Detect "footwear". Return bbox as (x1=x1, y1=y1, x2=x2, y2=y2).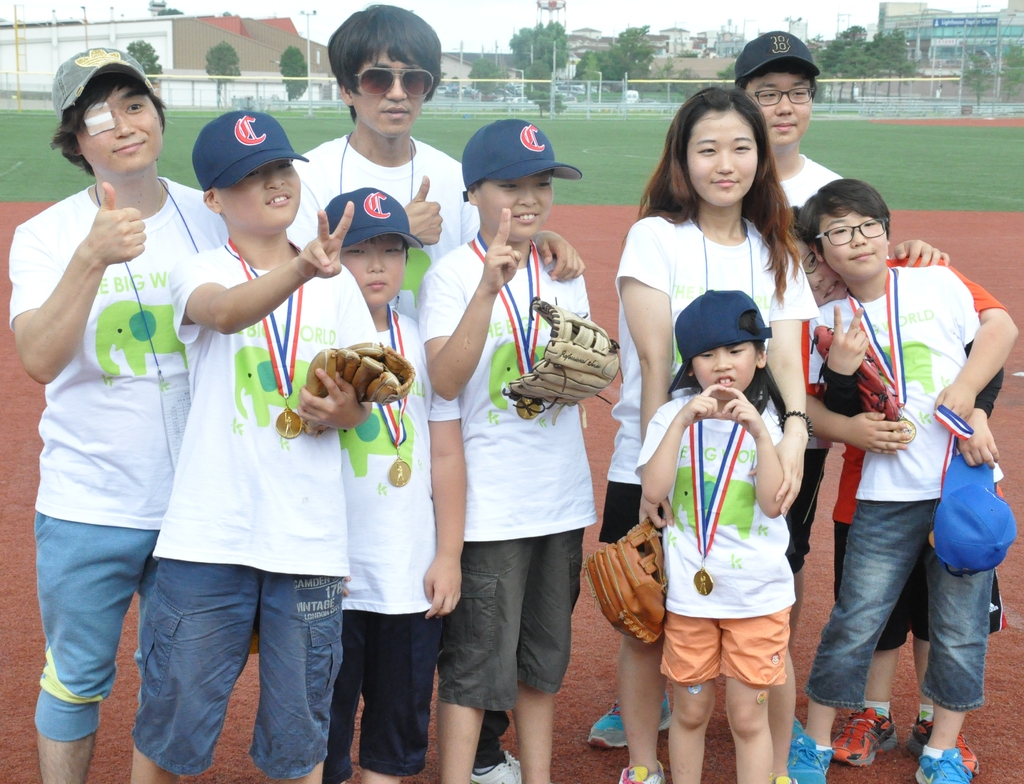
(x1=904, y1=709, x2=979, y2=774).
